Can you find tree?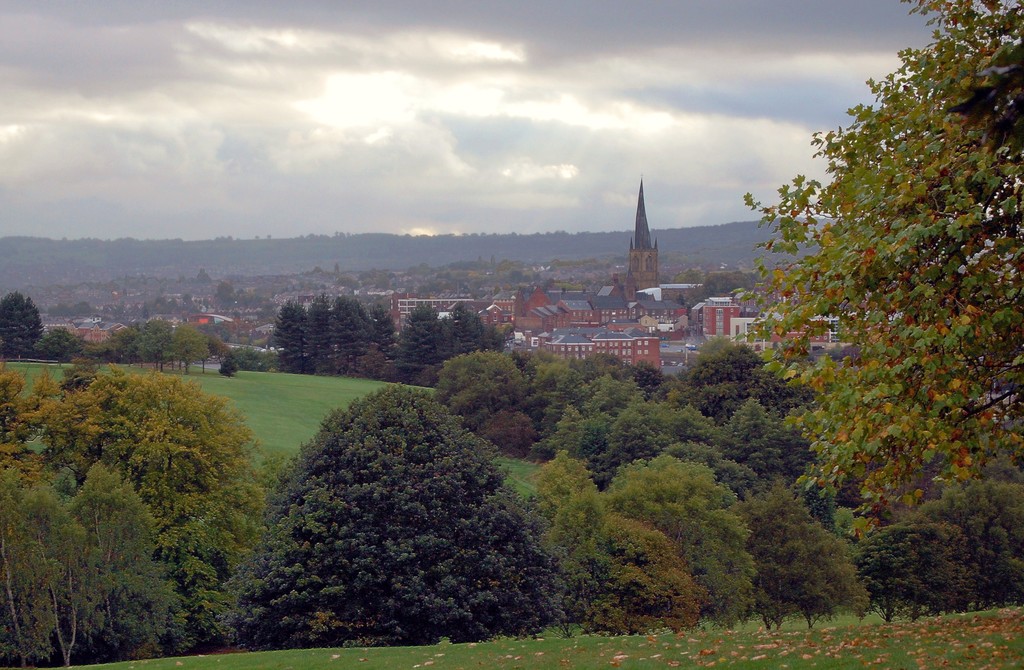
Yes, bounding box: 518:449:610:630.
